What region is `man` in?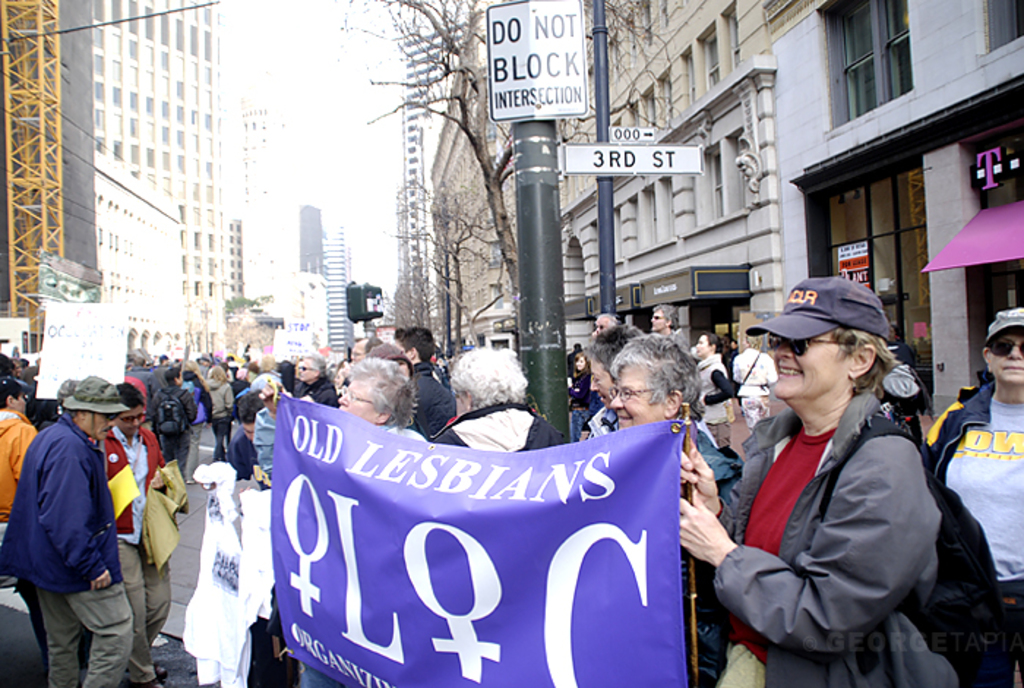
x1=13, y1=366, x2=148, y2=684.
